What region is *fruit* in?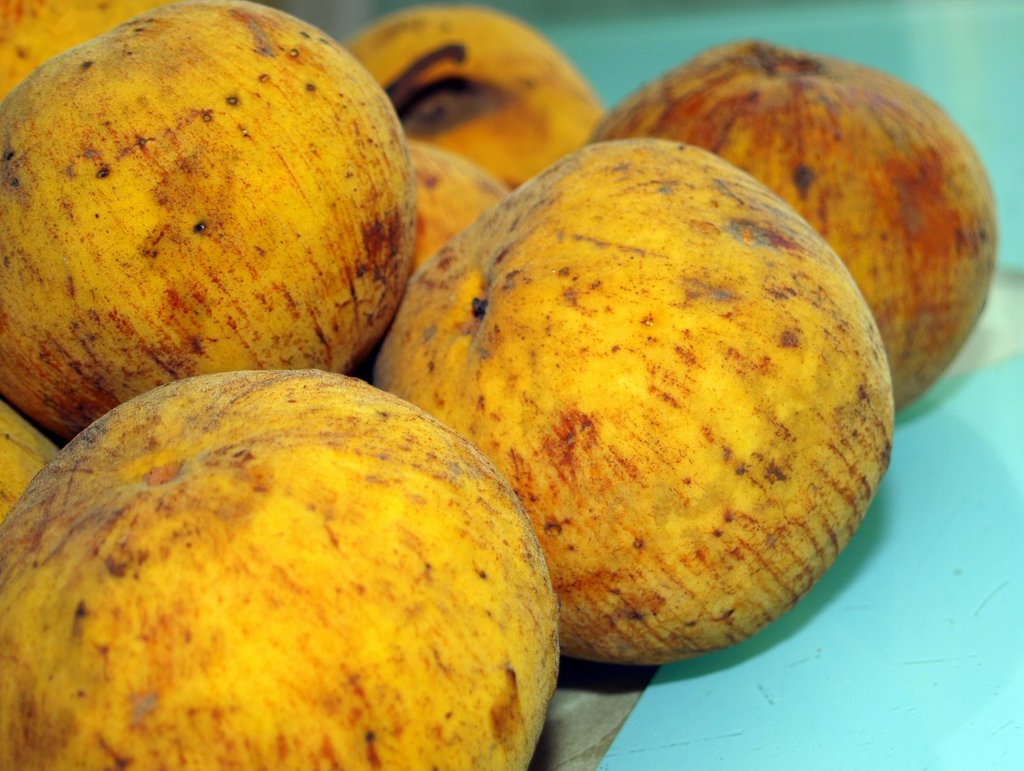
27 0 411 397.
